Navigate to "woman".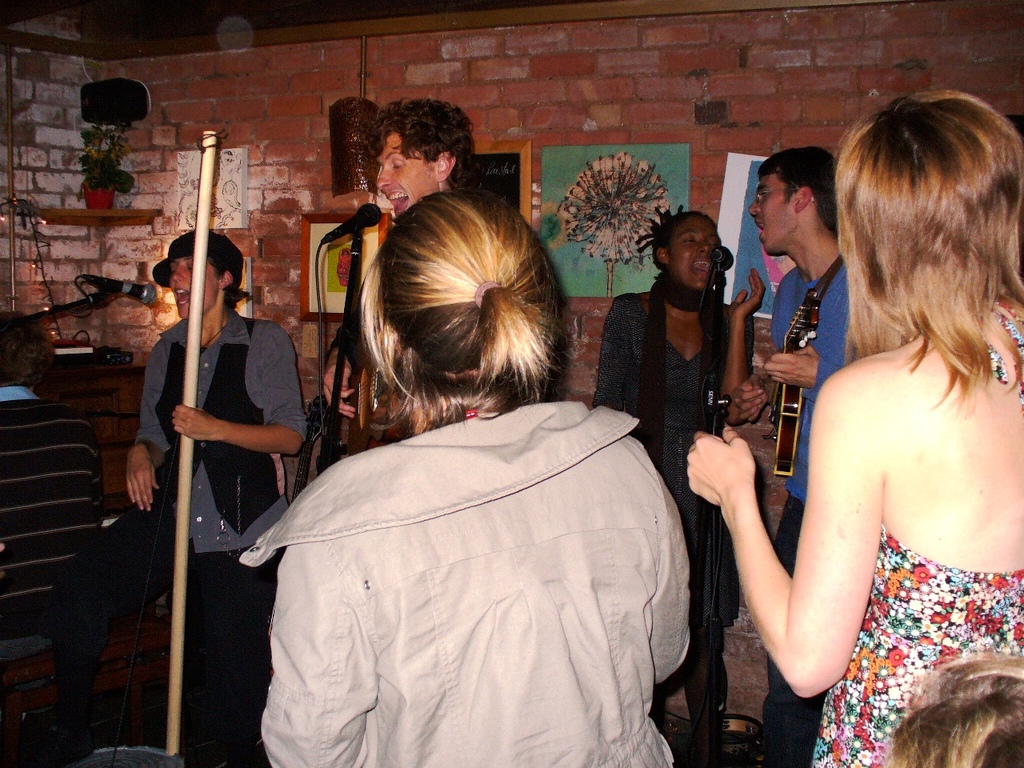
Navigation target: {"x1": 126, "y1": 228, "x2": 333, "y2": 755}.
